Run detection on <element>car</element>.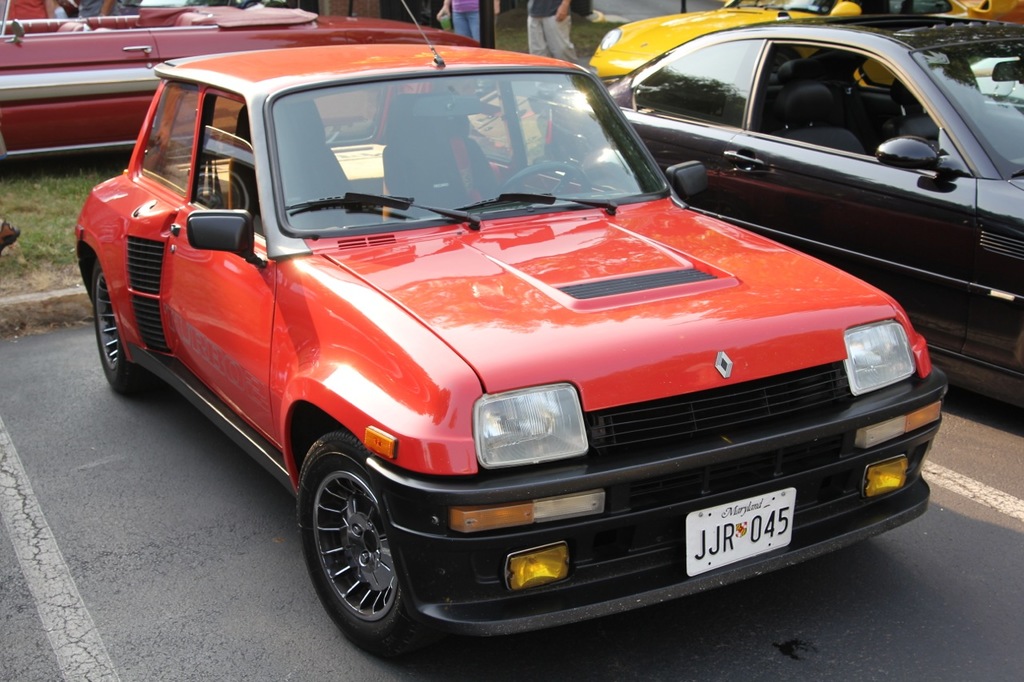
Result: left=0, top=0, right=480, bottom=167.
